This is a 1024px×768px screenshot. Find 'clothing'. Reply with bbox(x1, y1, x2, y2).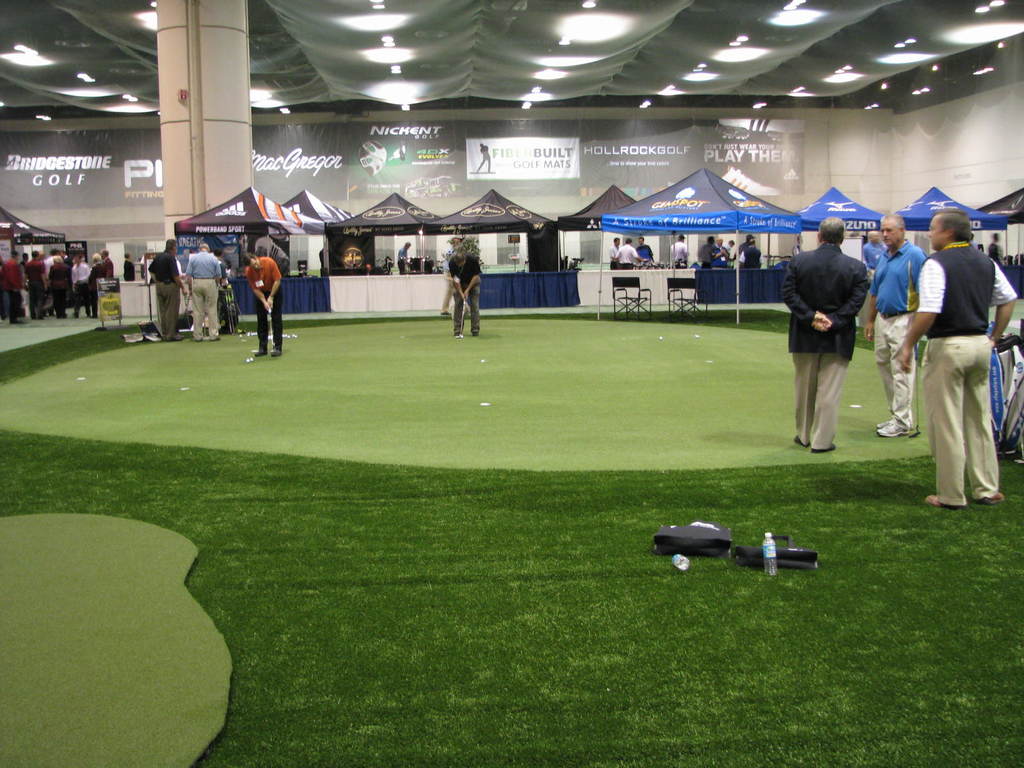
bbox(874, 230, 931, 431).
